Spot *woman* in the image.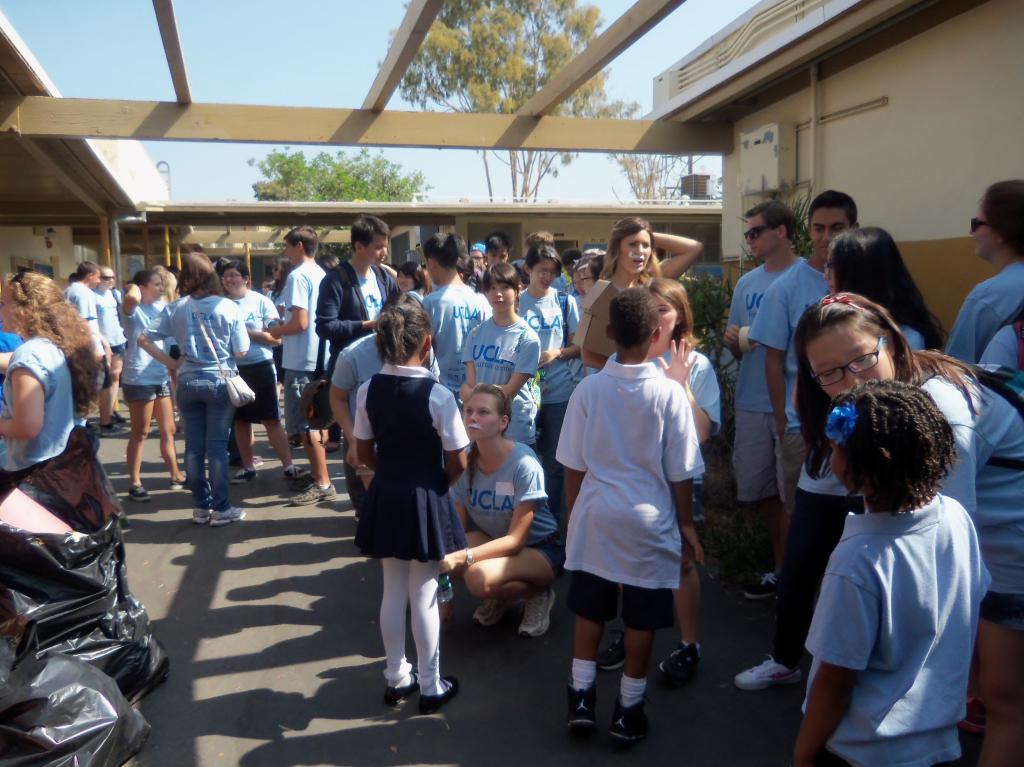
*woman* found at 435 390 557 652.
